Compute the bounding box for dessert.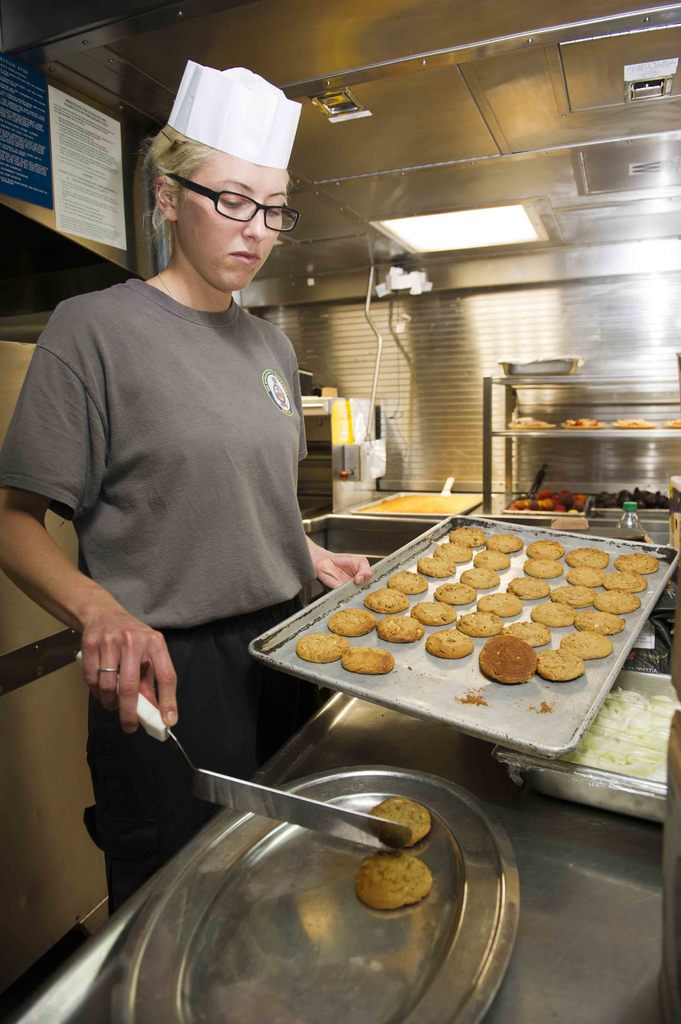
{"left": 605, "top": 570, "right": 650, "bottom": 594}.
